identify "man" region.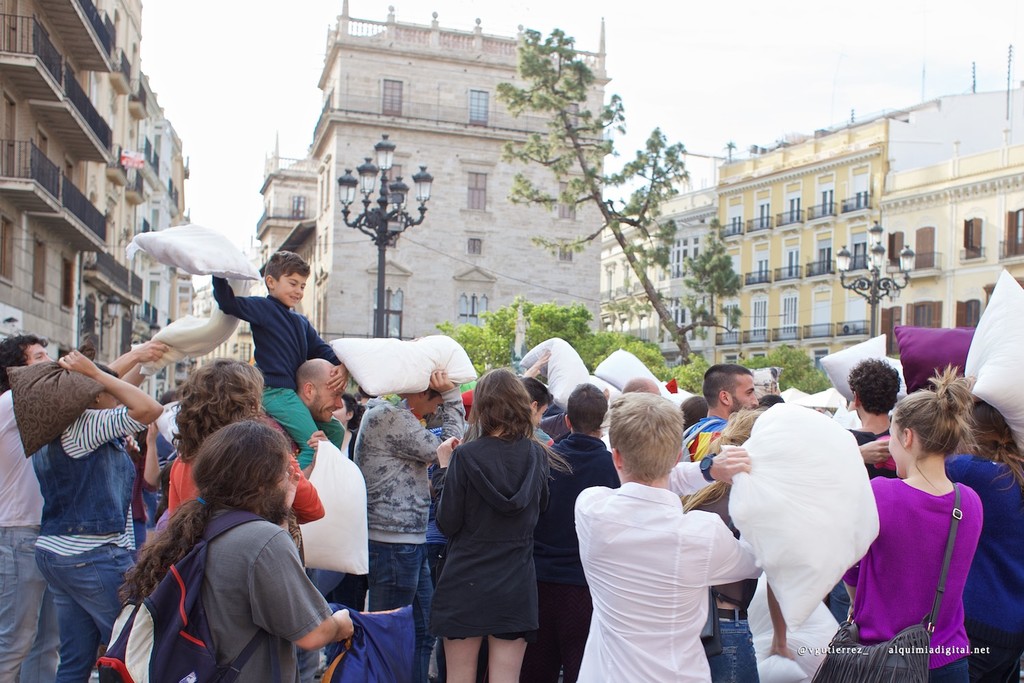
Region: left=1, top=331, right=162, bottom=682.
